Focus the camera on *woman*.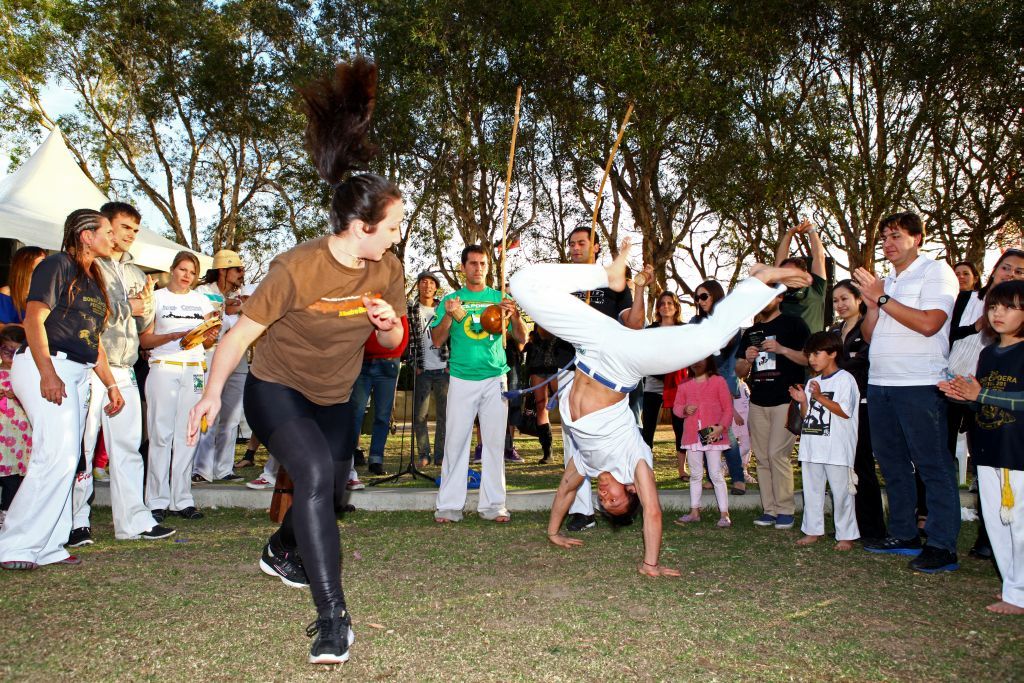
Focus region: <bbox>139, 249, 224, 521</bbox>.
